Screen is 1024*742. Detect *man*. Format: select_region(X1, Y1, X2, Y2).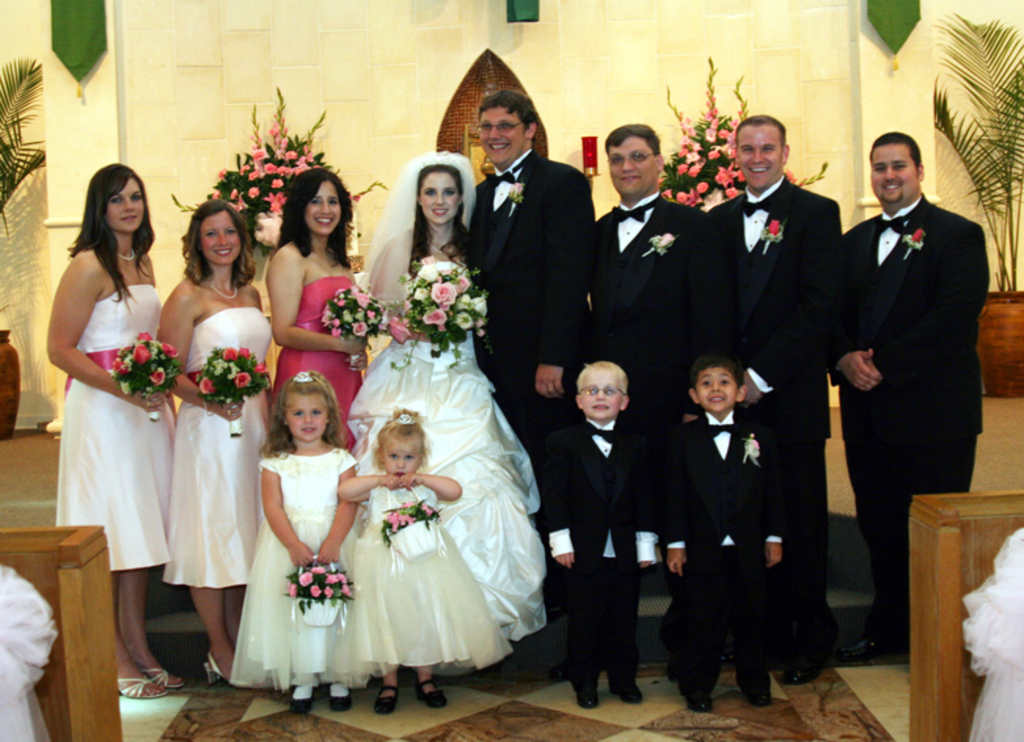
select_region(817, 109, 985, 625).
